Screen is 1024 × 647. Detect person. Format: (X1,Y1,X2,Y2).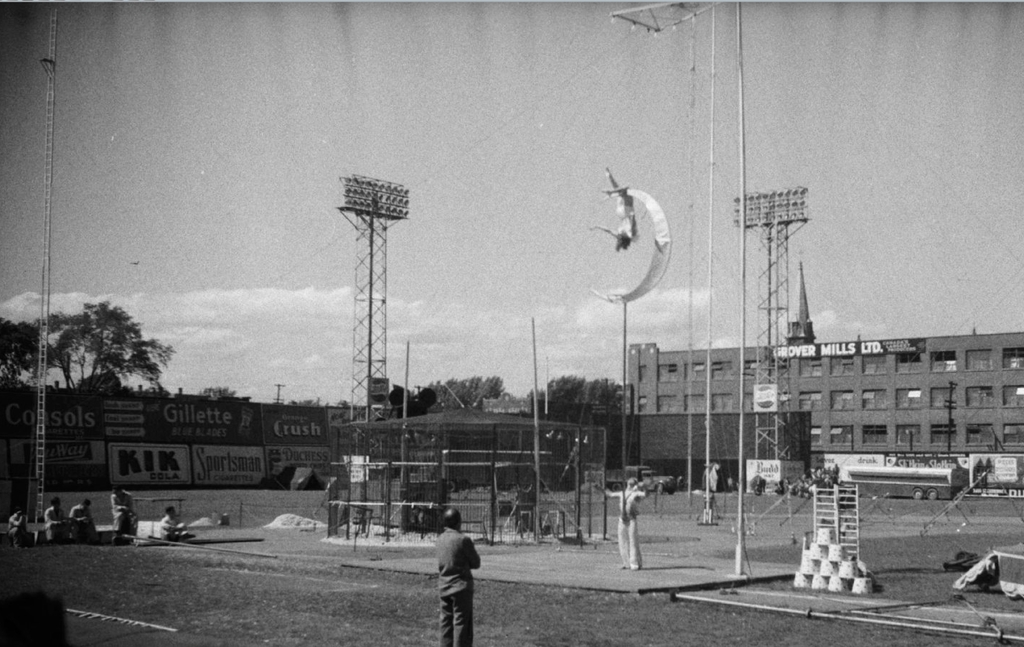
(588,169,644,252).
